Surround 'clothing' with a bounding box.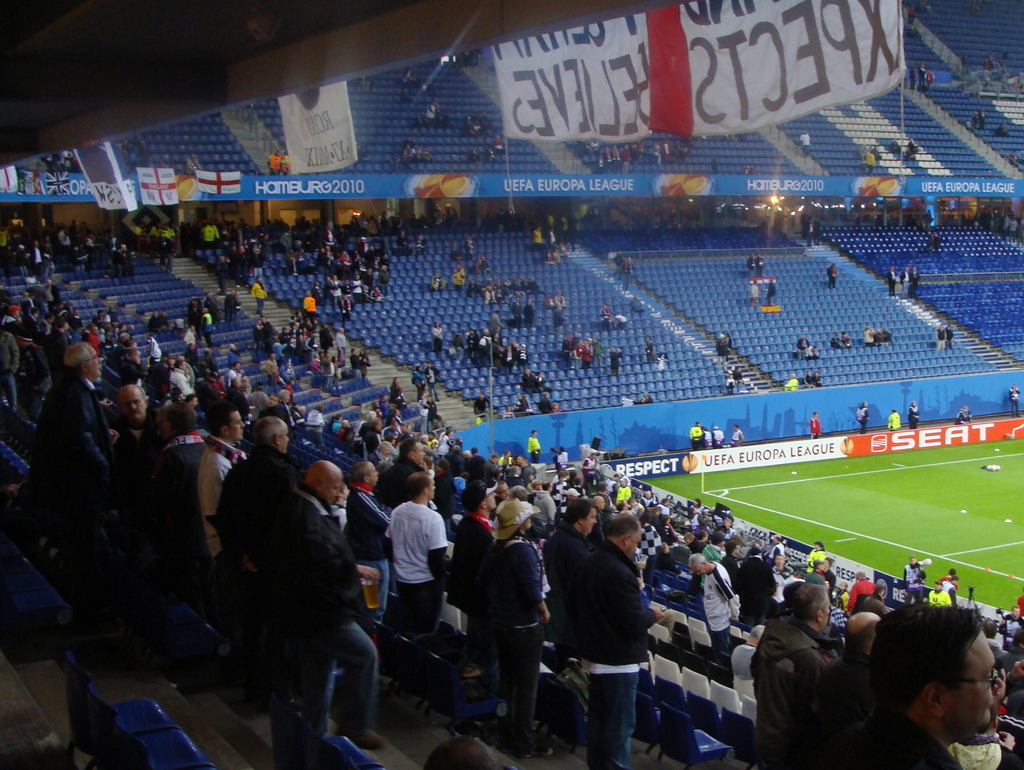
[left=266, top=154, right=289, bottom=176].
